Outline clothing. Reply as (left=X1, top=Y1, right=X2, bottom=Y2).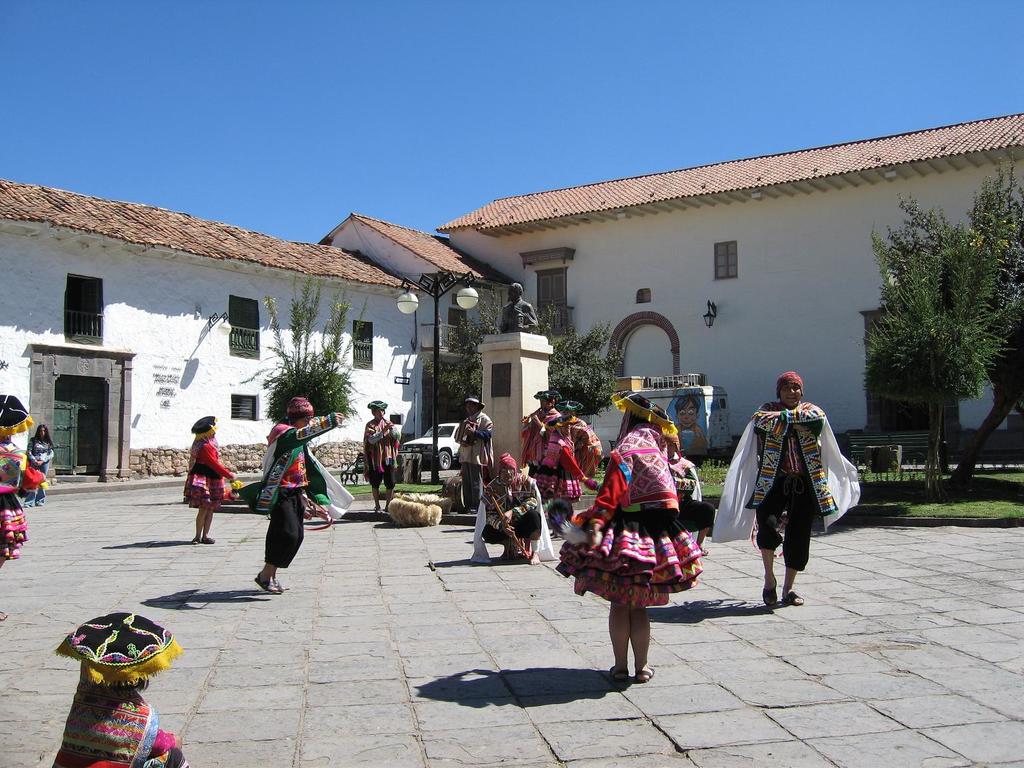
(left=742, top=396, right=844, bottom=580).
